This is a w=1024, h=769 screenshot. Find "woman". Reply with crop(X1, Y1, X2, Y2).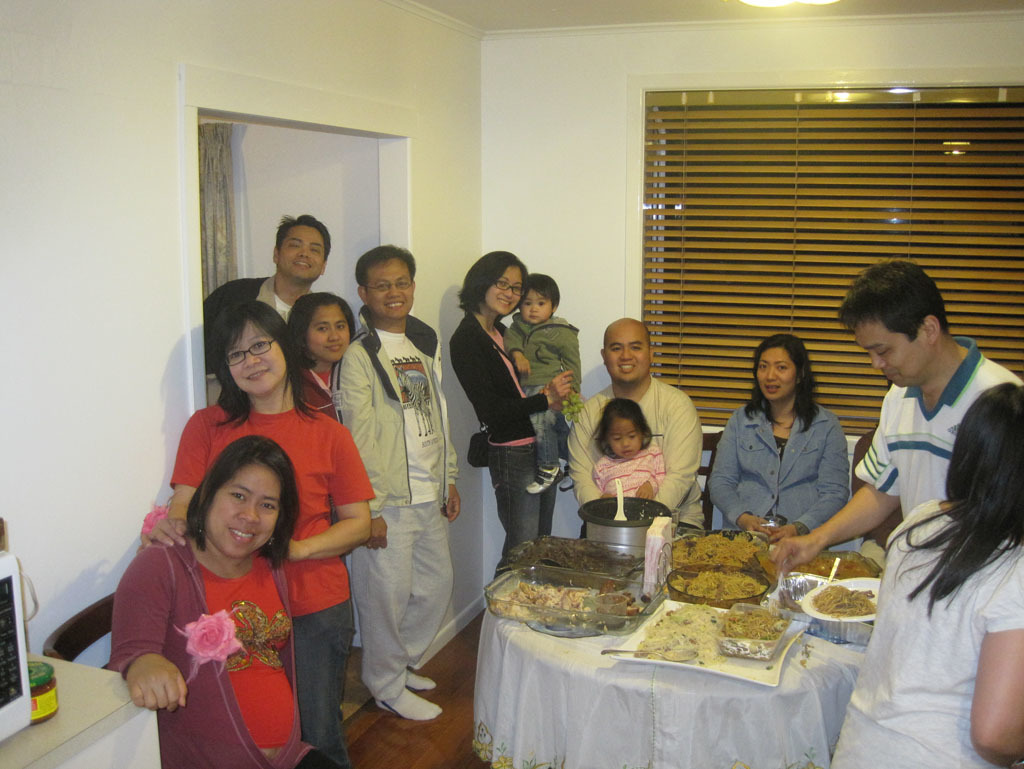
crop(138, 299, 373, 768).
